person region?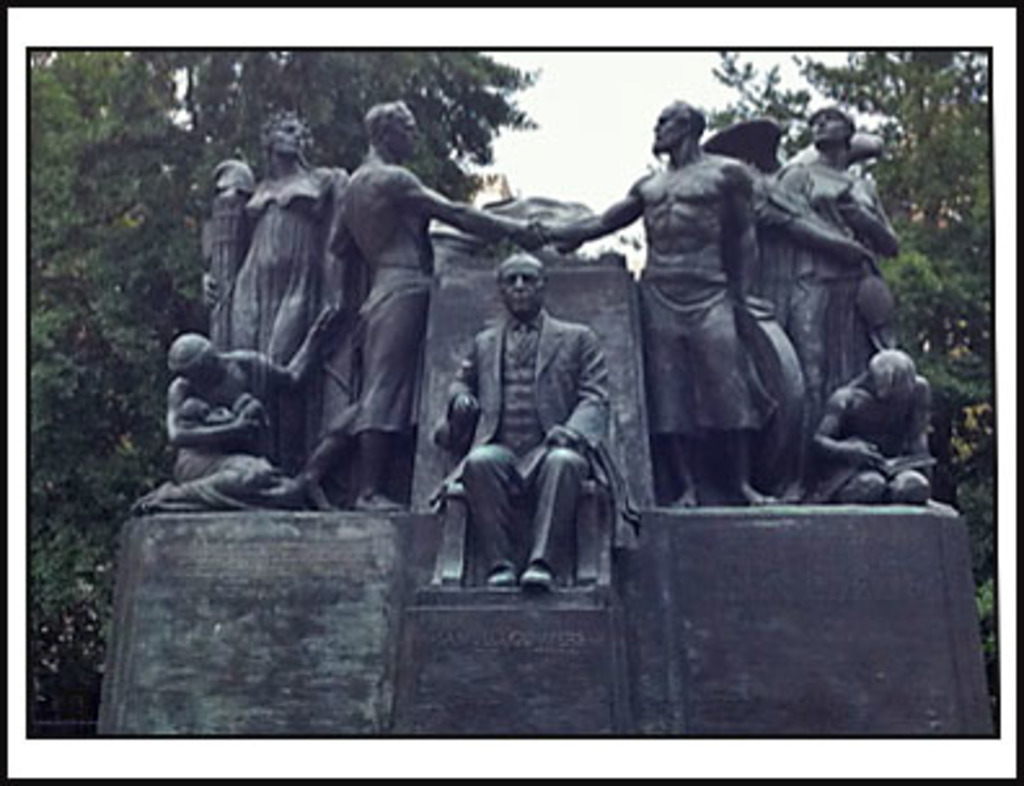
bbox=[129, 328, 292, 517]
